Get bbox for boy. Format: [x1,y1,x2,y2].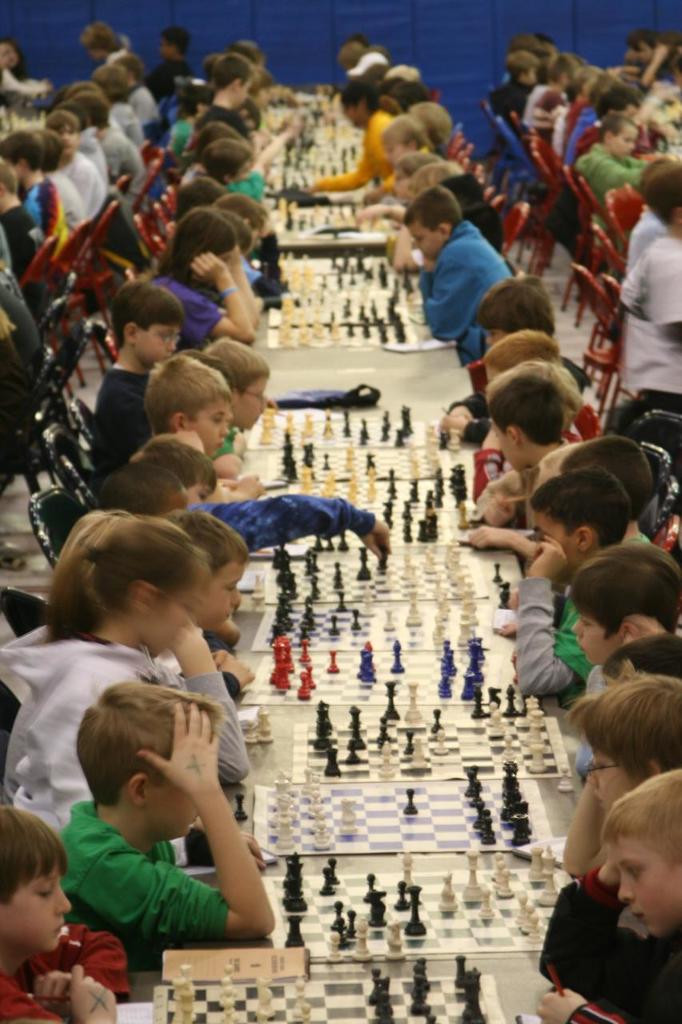
[141,354,264,502].
